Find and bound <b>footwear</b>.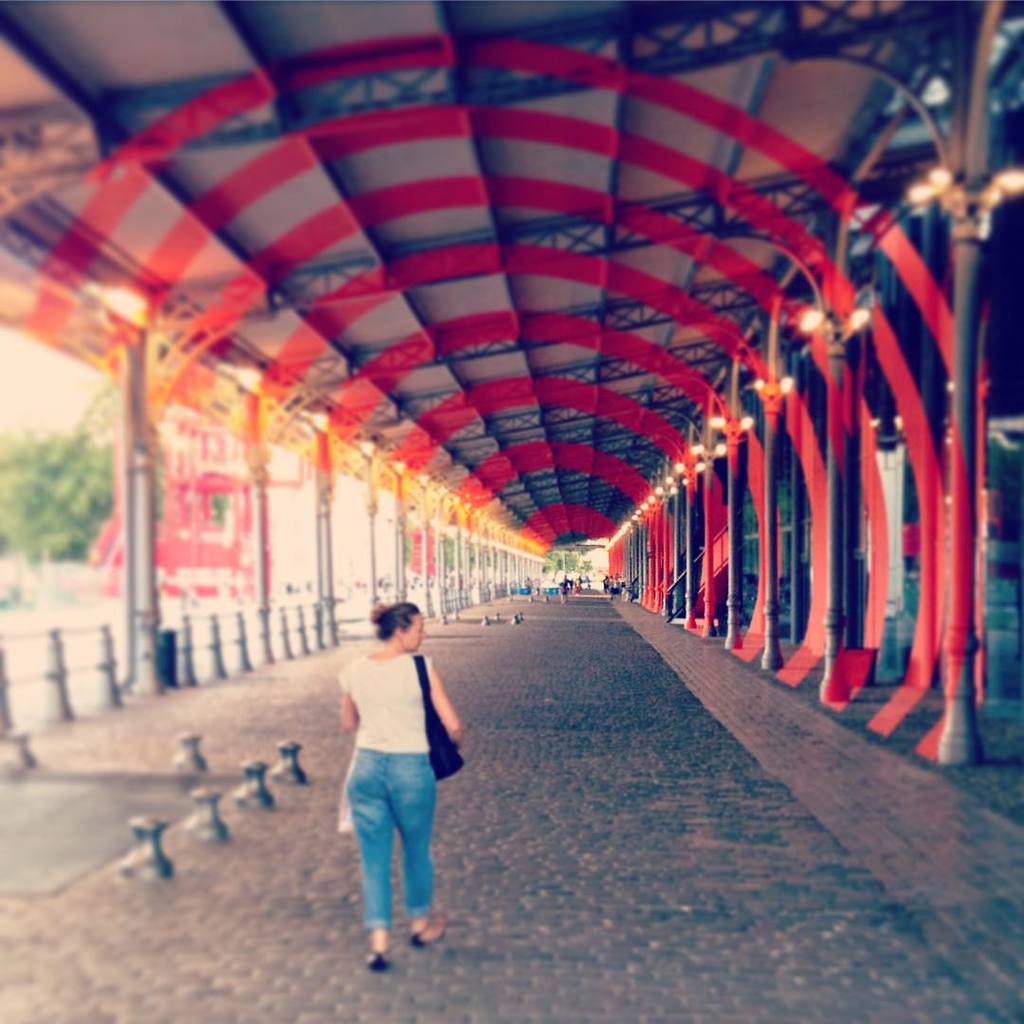
Bound: <box>400,911,443,943</box>.
